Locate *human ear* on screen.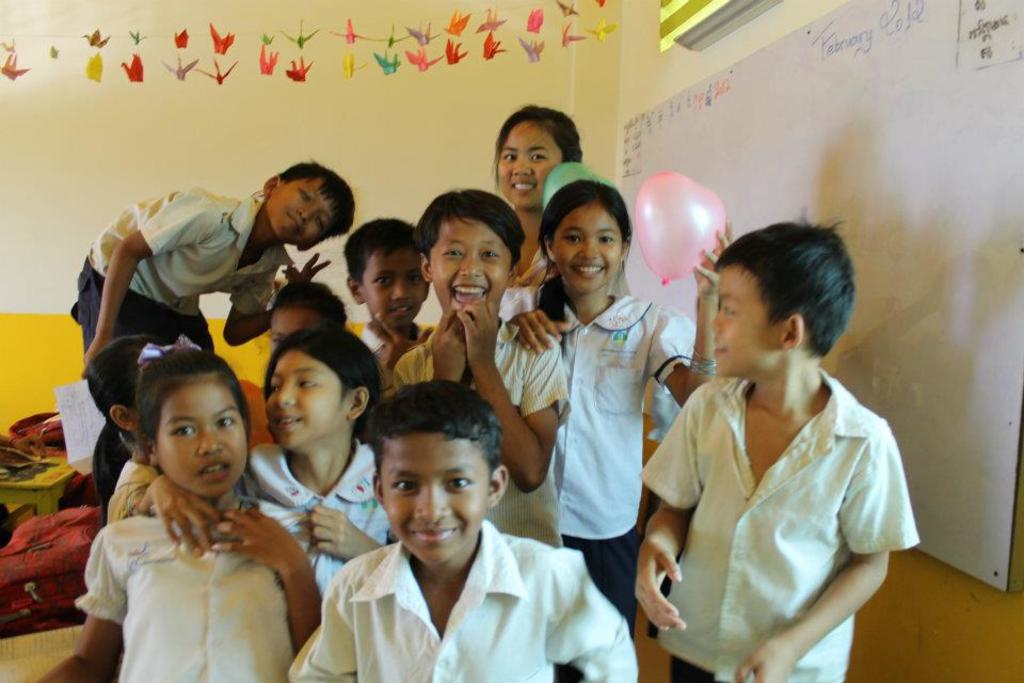
On screen at select_region(490, 466, 508, 506).
